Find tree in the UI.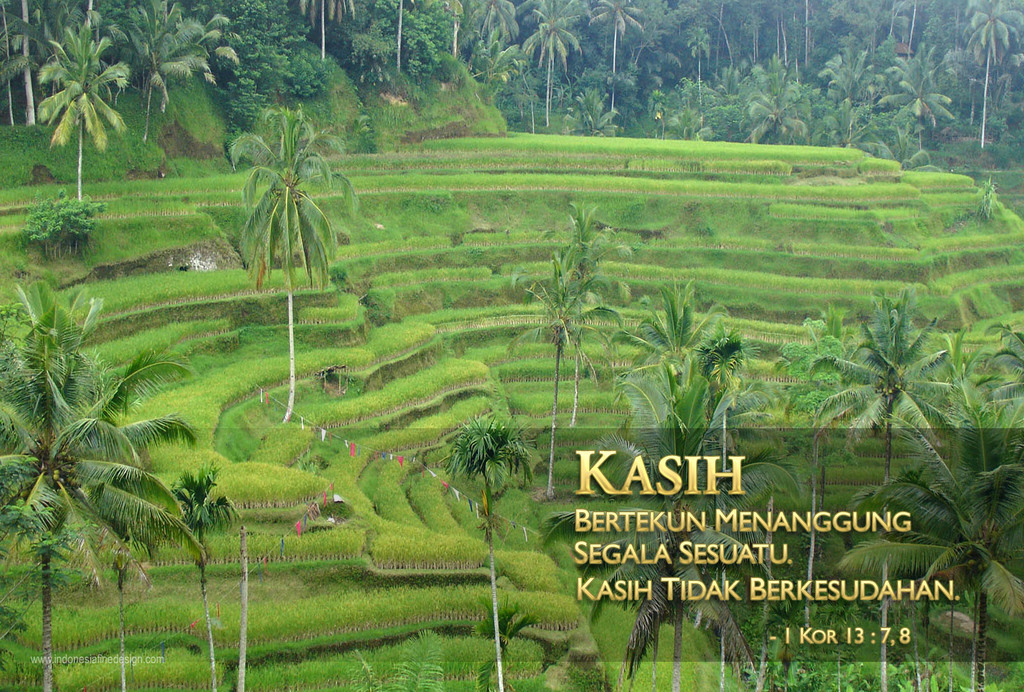
UI element at {"x1": 0, "y1": 281, "x2": 196, "y2": 691}.
